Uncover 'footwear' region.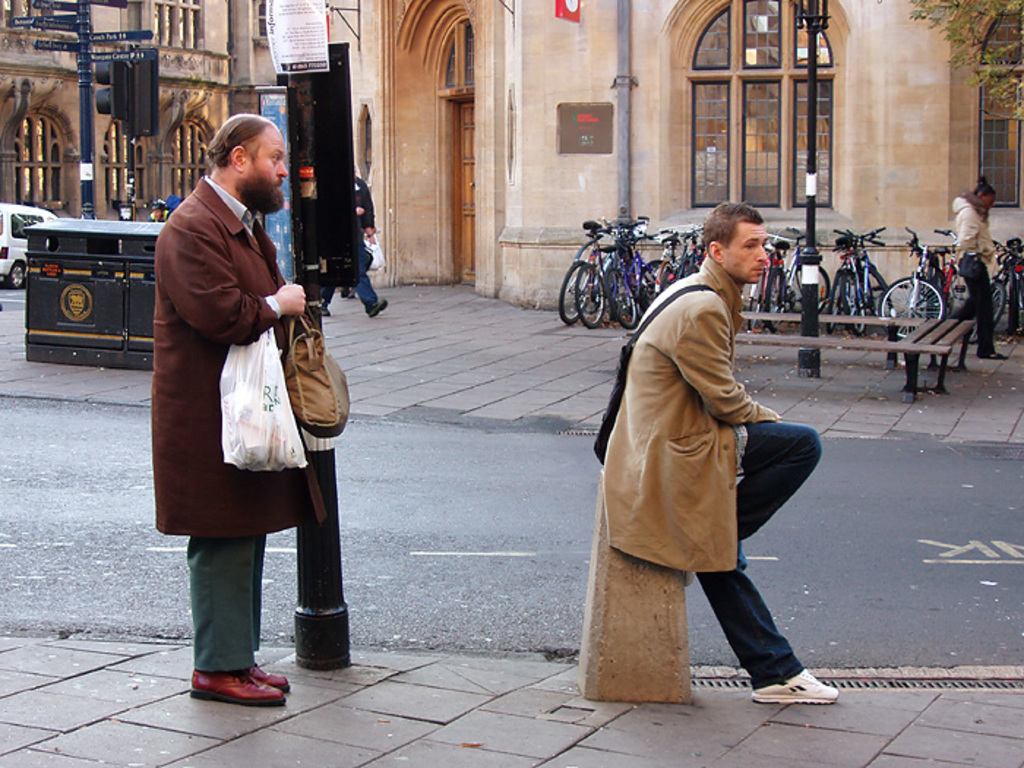
Uncovered: [left=753, top=674, right=837, bottom=705].
